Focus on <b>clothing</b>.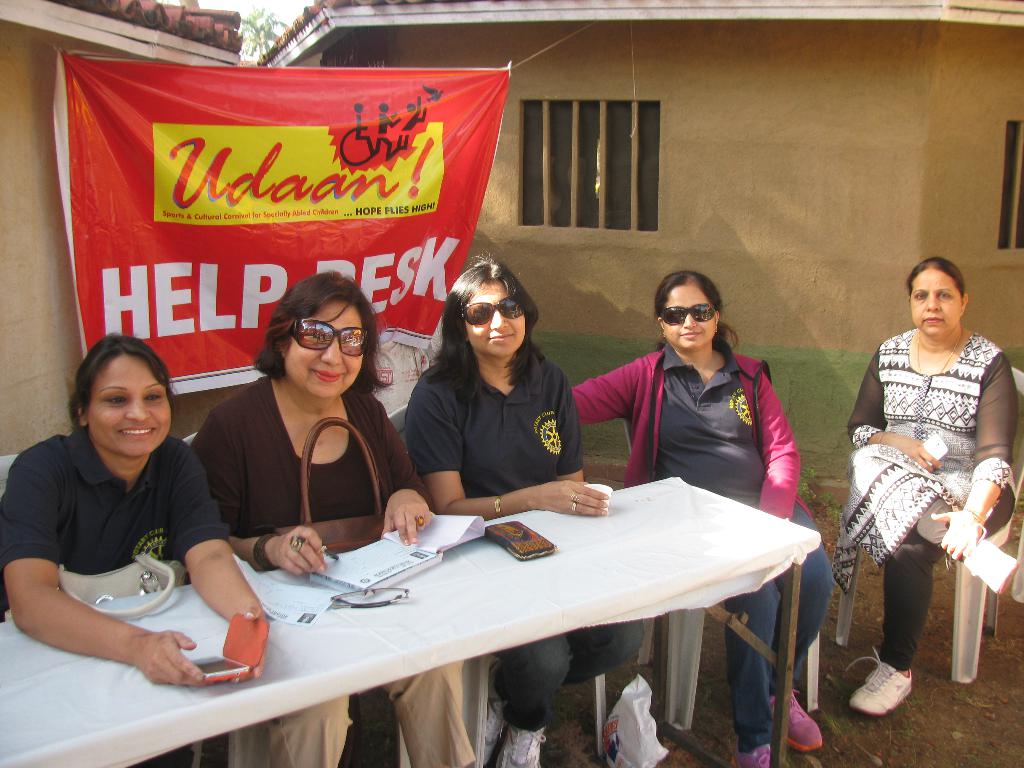
Focused at BBox(408, 352, 639, 717).
